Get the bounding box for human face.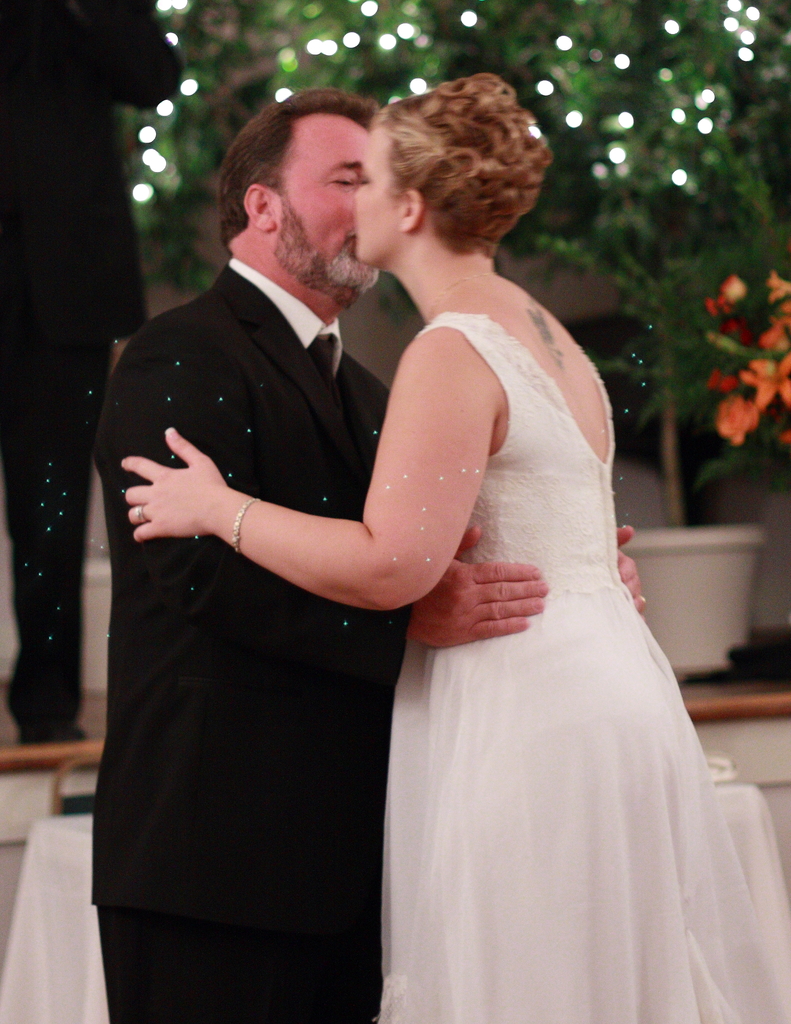
(left=269, top=111, right=381, bottom=293).
